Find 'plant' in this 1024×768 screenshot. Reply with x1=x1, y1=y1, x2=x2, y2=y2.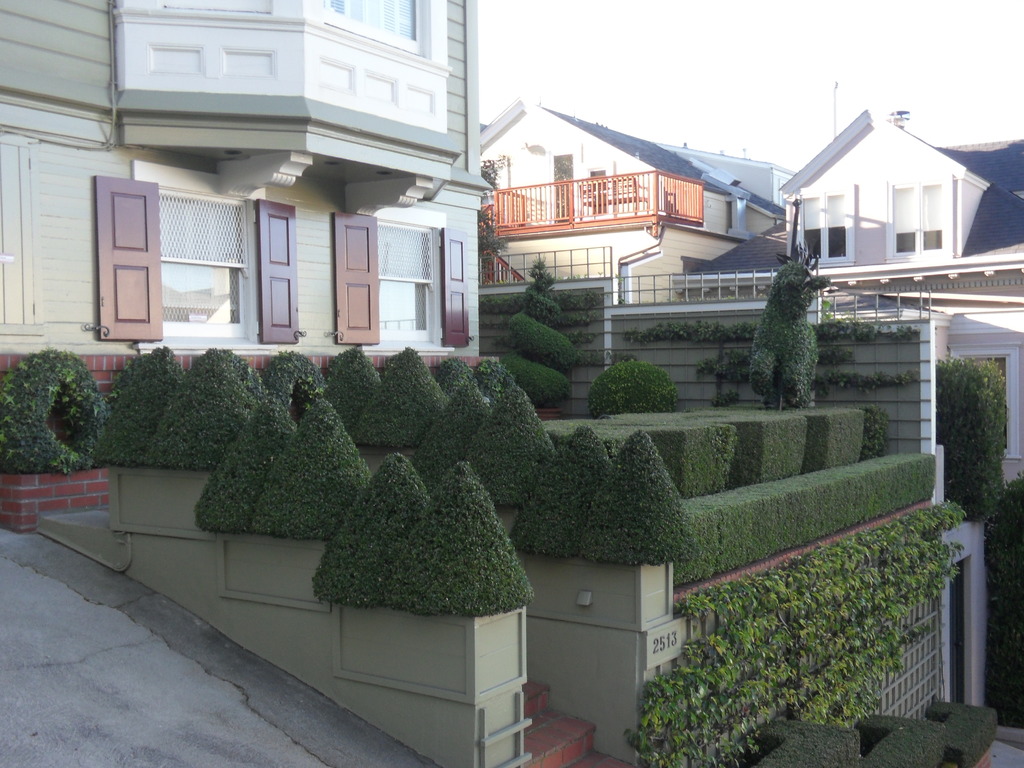
x1=467, y1=385, x2=554, y2=503.
